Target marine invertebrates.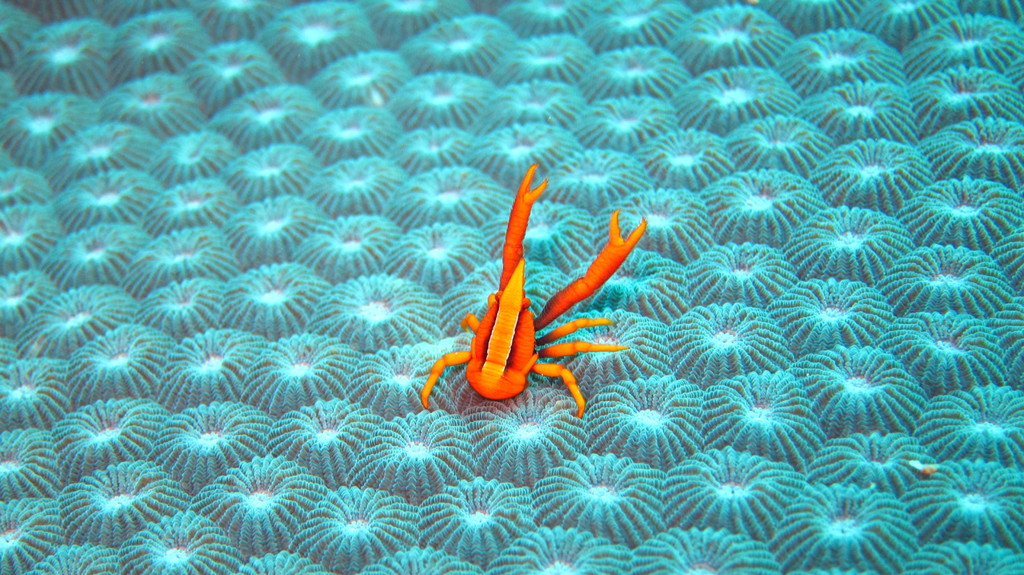
Target region: 776 200 918 282.
